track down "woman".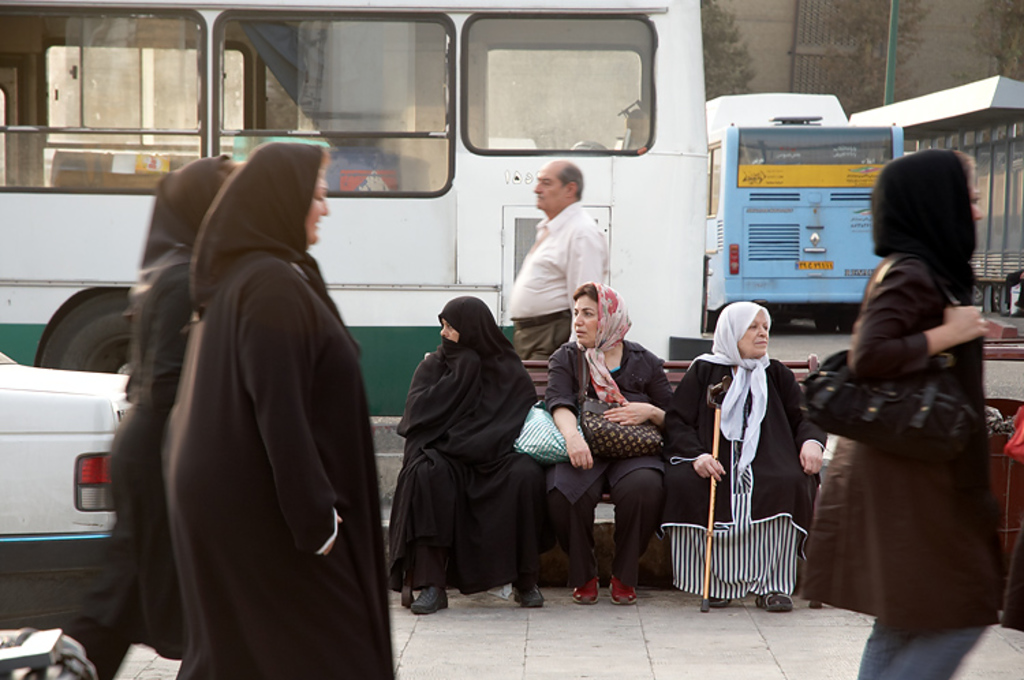
Tracked to <bbox>658, 299, 829, 612</bbox>.
